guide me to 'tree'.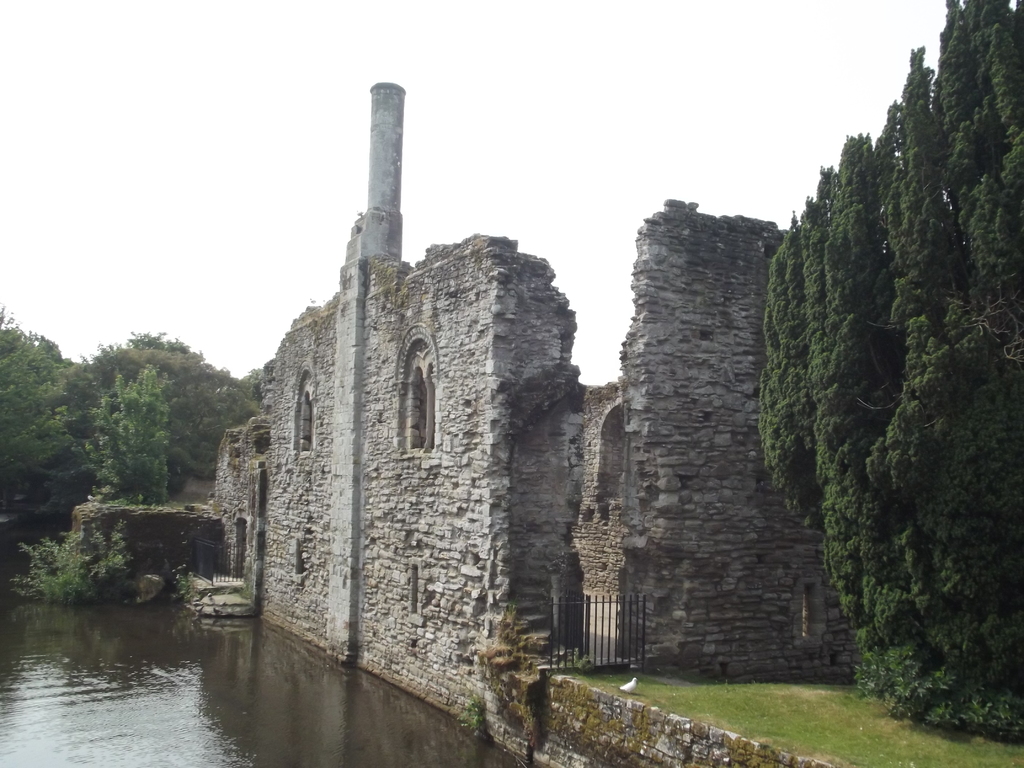
Guidance: locate(54, 310, 214, 525).
